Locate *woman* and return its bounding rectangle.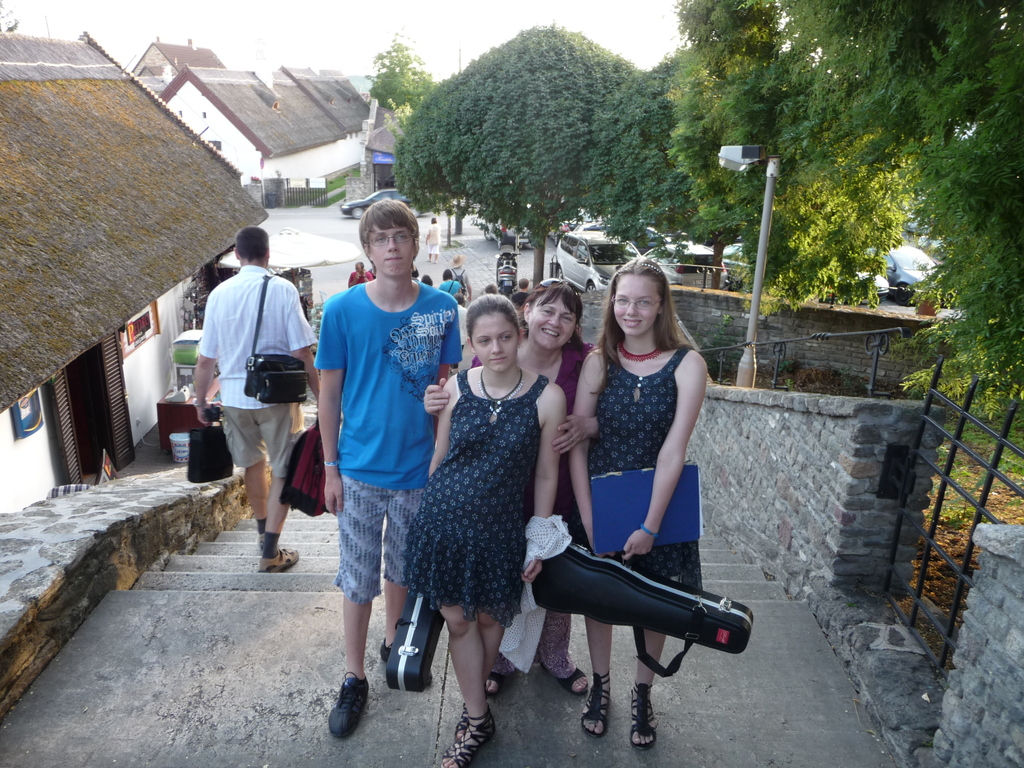
426, 281, 597, 694.
